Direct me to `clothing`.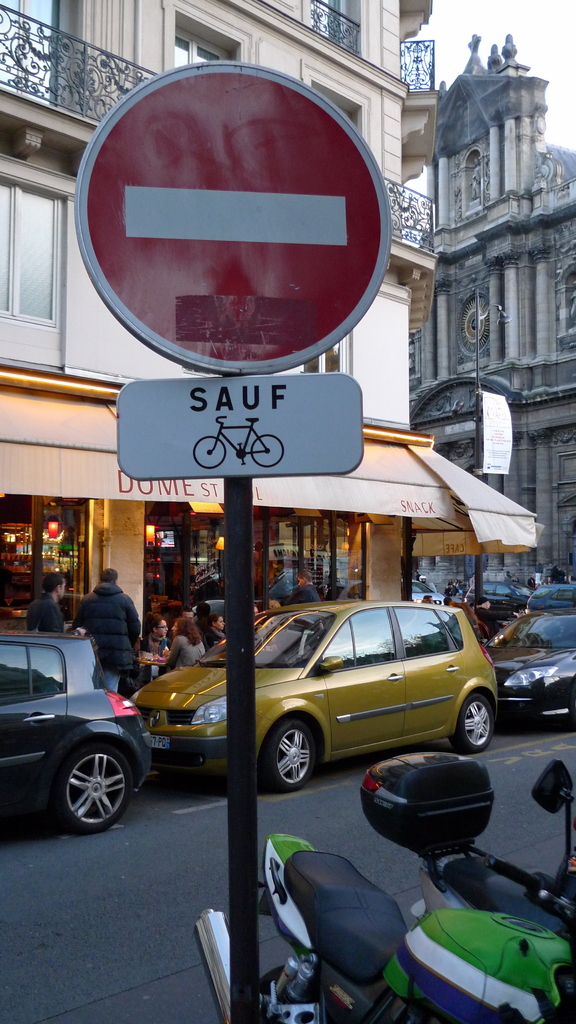
Direction: <region>20, 593, 60, 634</region>.
